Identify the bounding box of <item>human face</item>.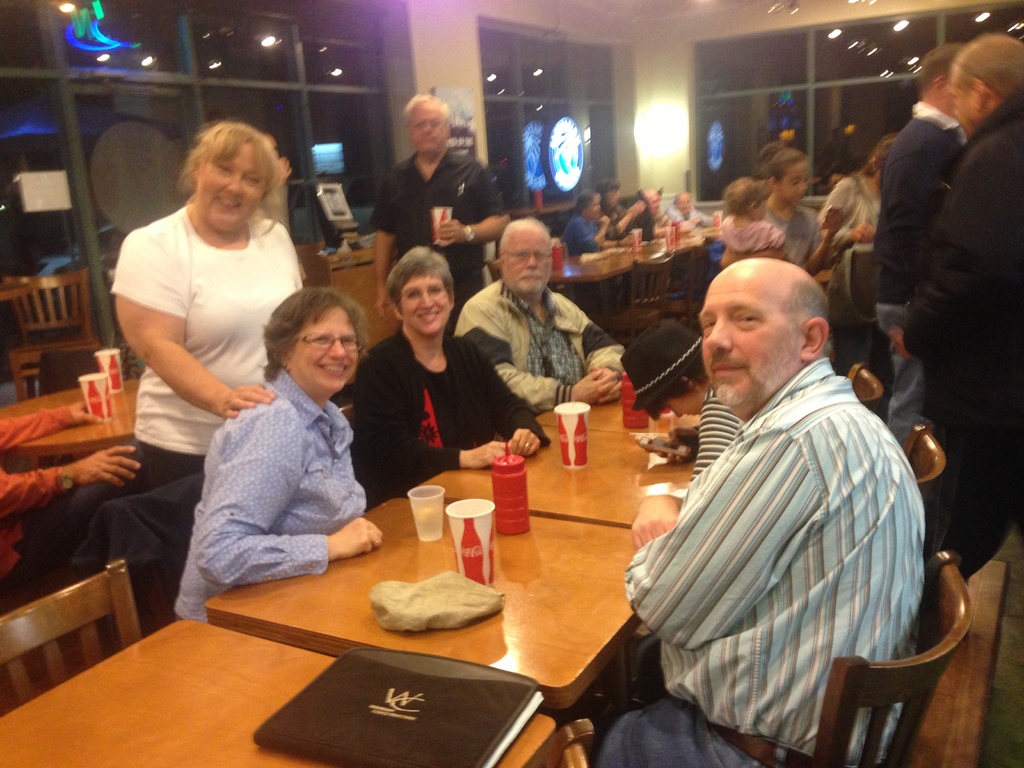
box(784, 162, 812, 202).
